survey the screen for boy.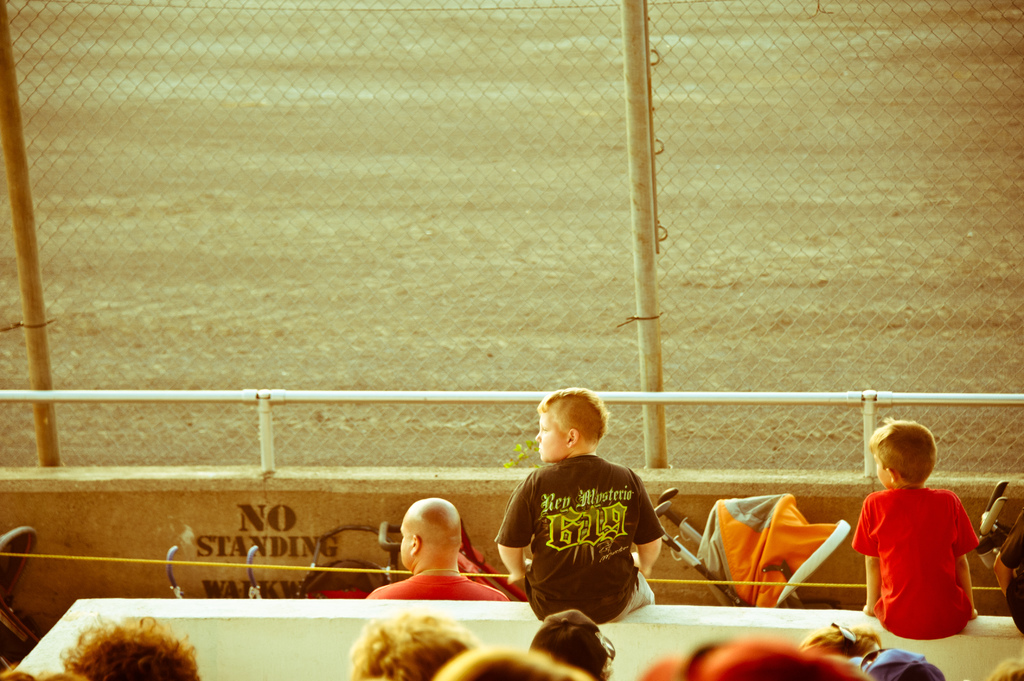
Survey found: (493, 389, 666, 622).
